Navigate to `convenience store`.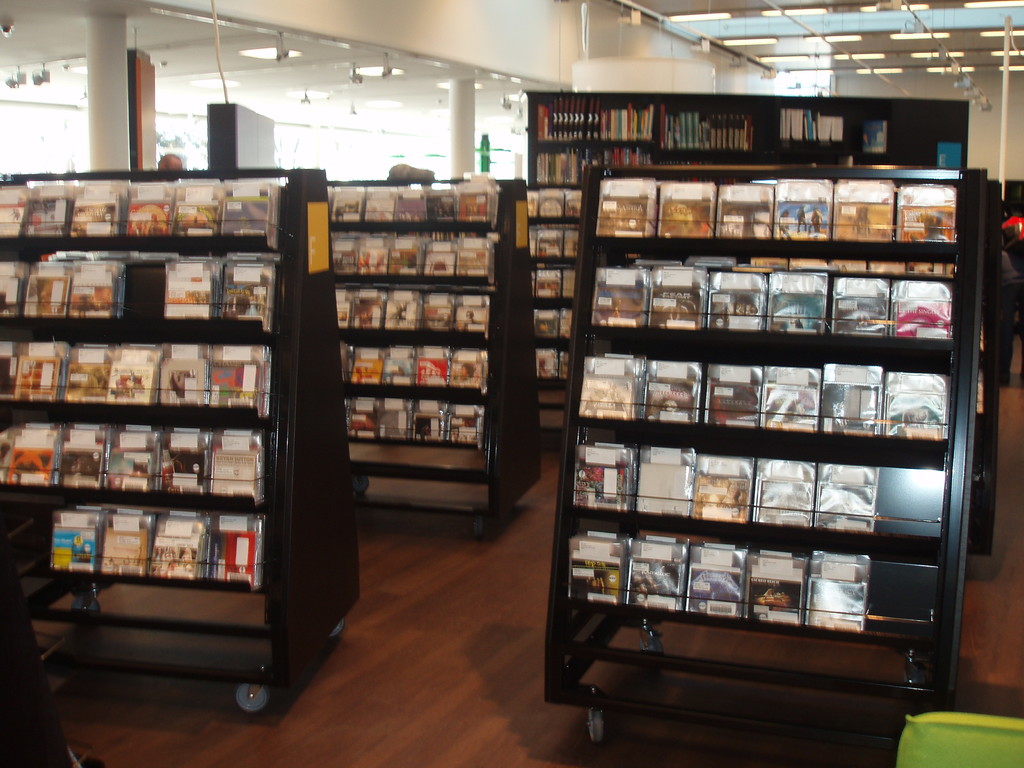
Navigation target: x1=0 y1=0 x2=1023 y2=767.
